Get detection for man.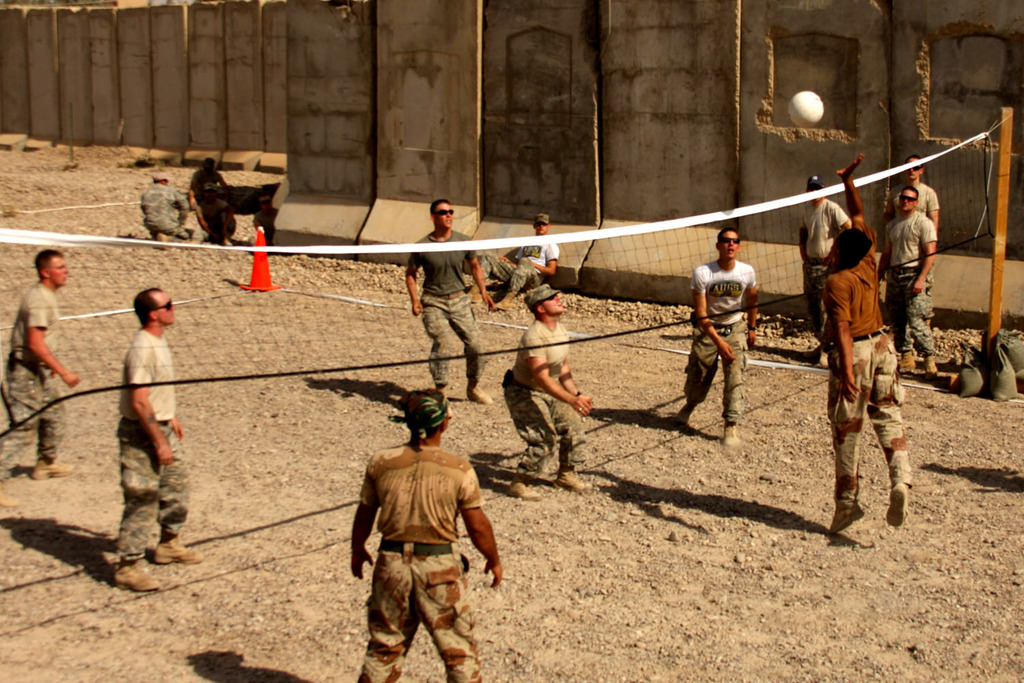
Detection: {"x1": 820, "y1": 154, "x2": 912, "y2": 545}.
